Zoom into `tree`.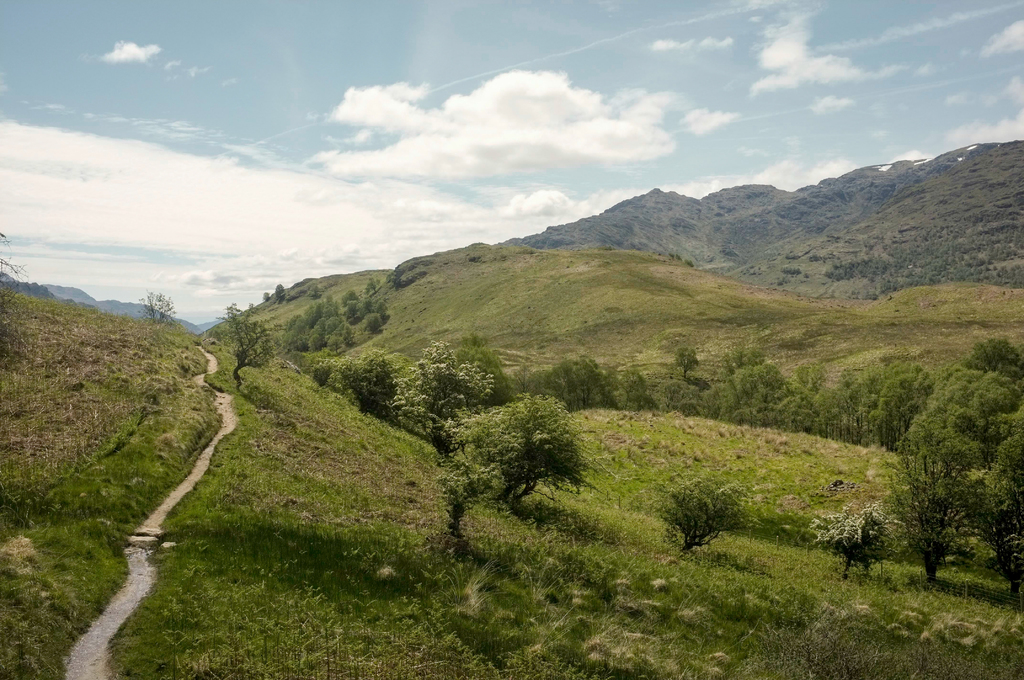
Zoom target: pyautogui.locateOnScreen(316, 350, 411, 417).
